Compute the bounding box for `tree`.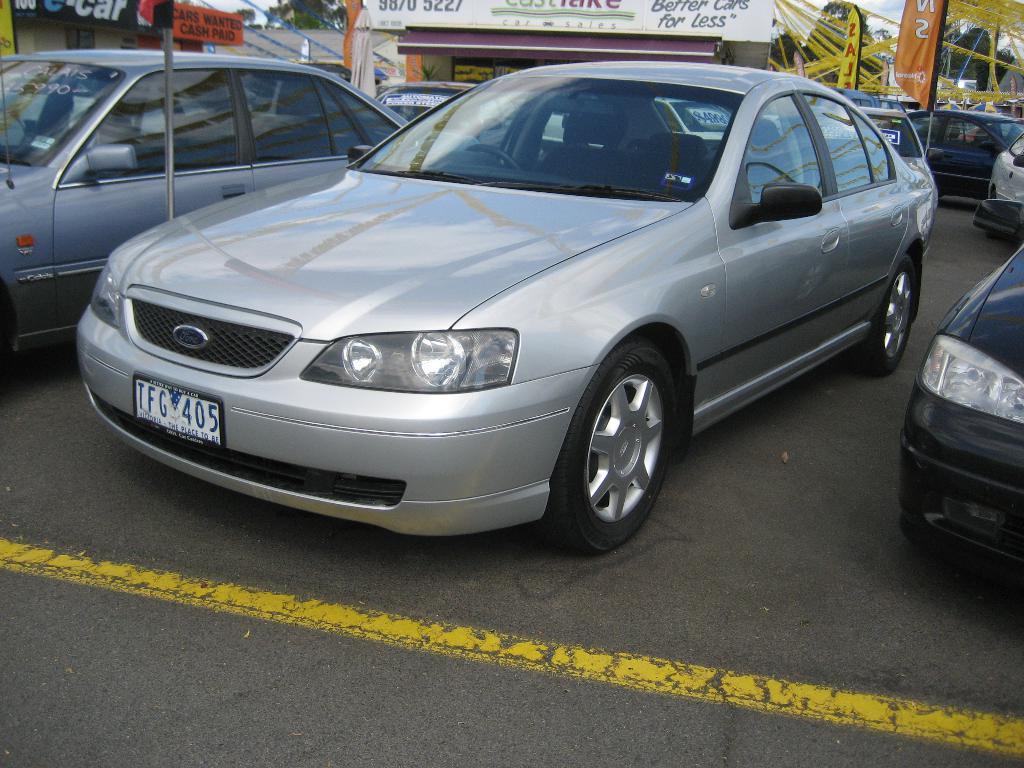
region(255, 0, 348, 31).
